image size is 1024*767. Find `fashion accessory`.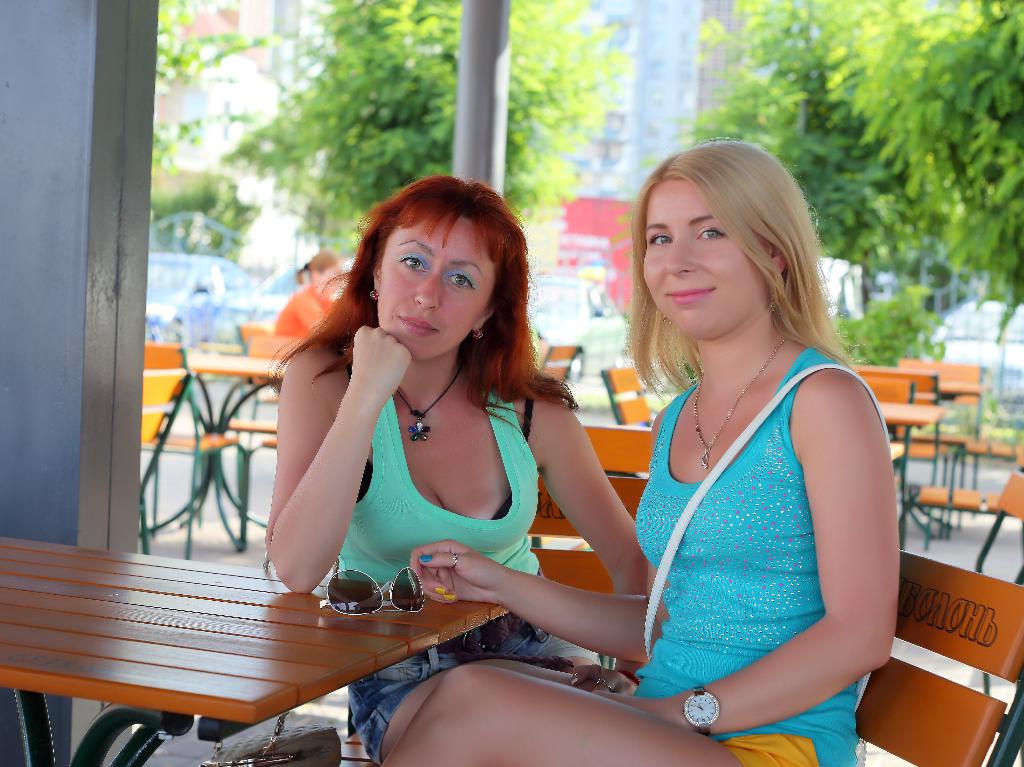
{"left": 764, "top": 284, "right": 784, "bottom": 314}.
